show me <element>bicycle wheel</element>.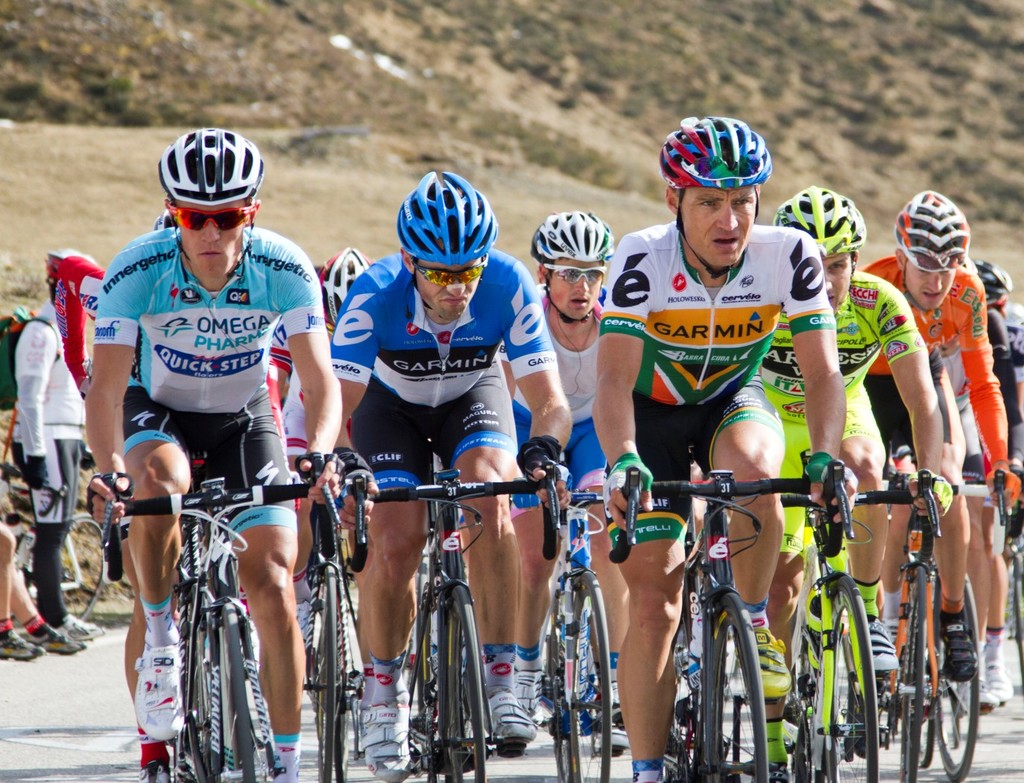
<element>bicycle wheel</element> is here: <bbox>901, 565, 926, 782</bbox>.
